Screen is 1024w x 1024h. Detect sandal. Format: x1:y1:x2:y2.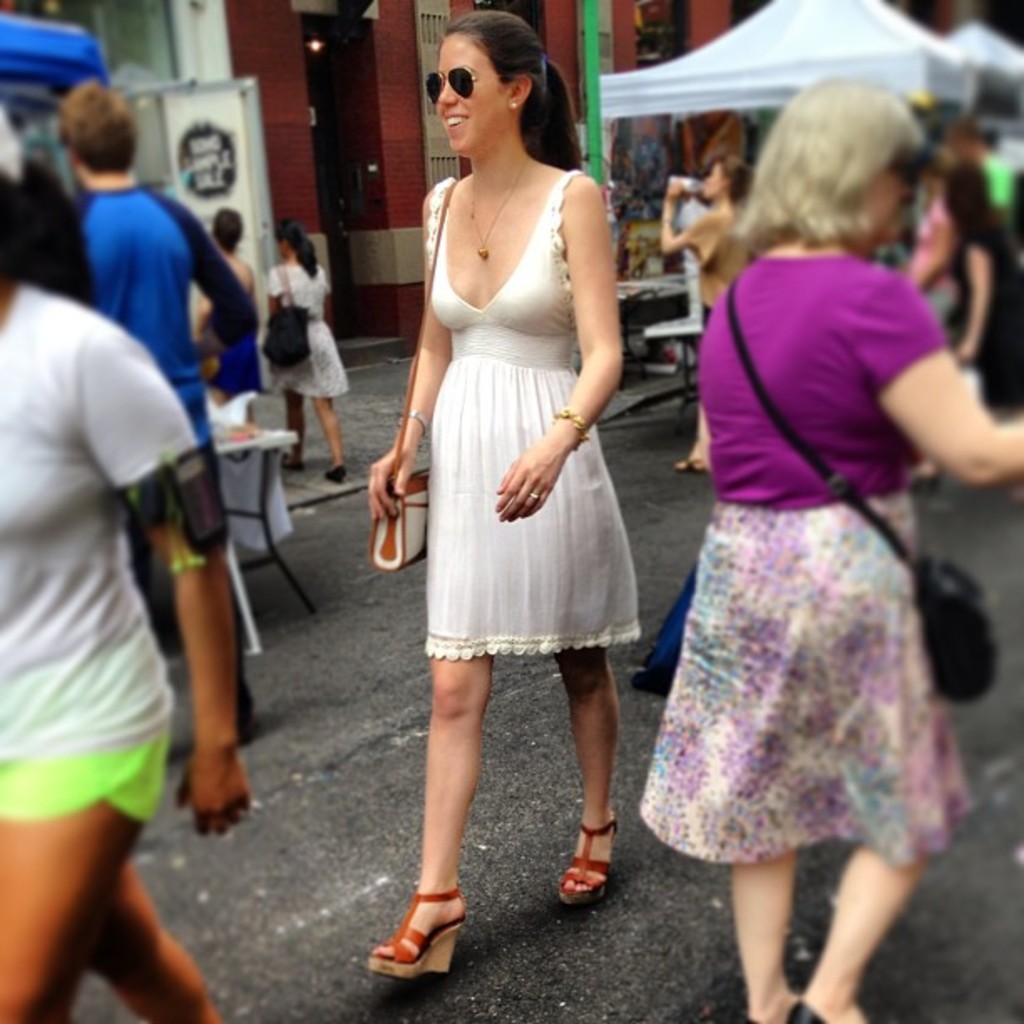
556:818:621:904.
